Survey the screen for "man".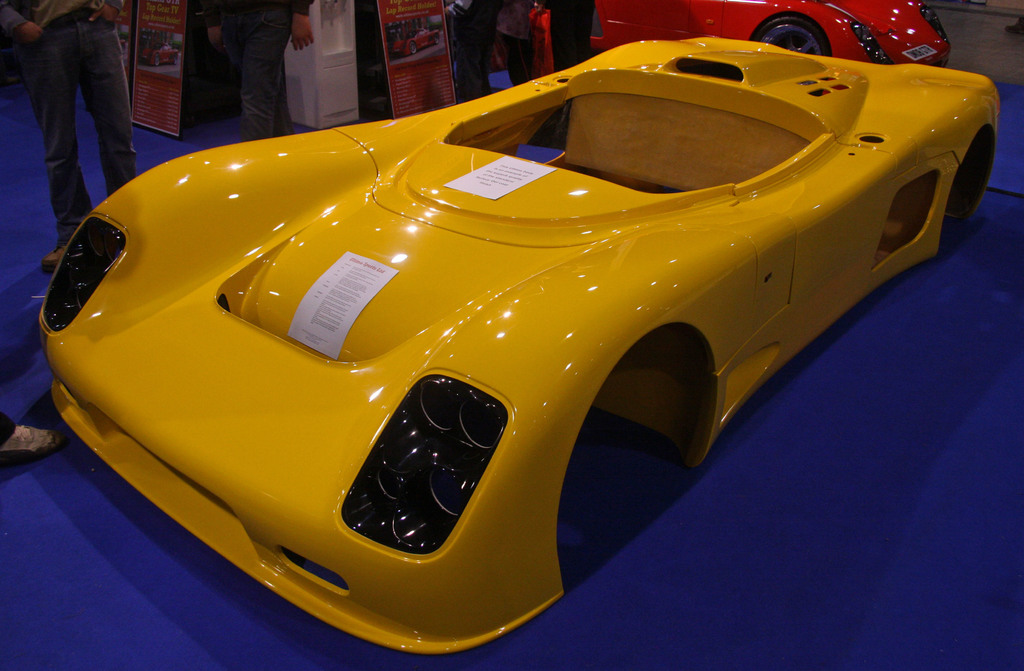
Survey found: 225/0/309/134.
